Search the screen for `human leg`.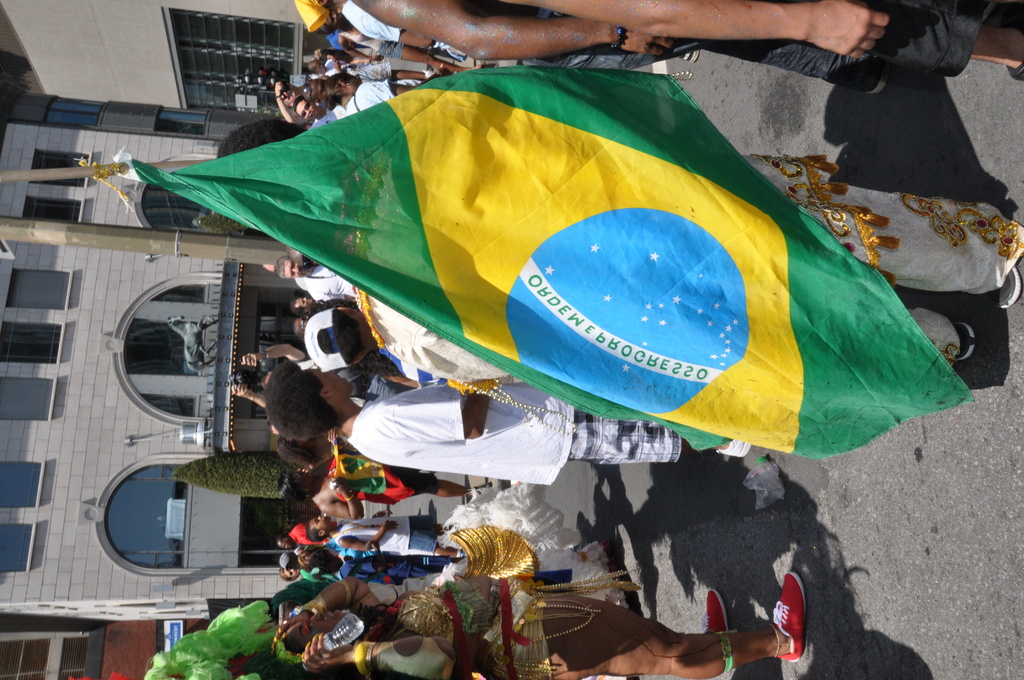
Found at box=[387, 471, 483, 499].
